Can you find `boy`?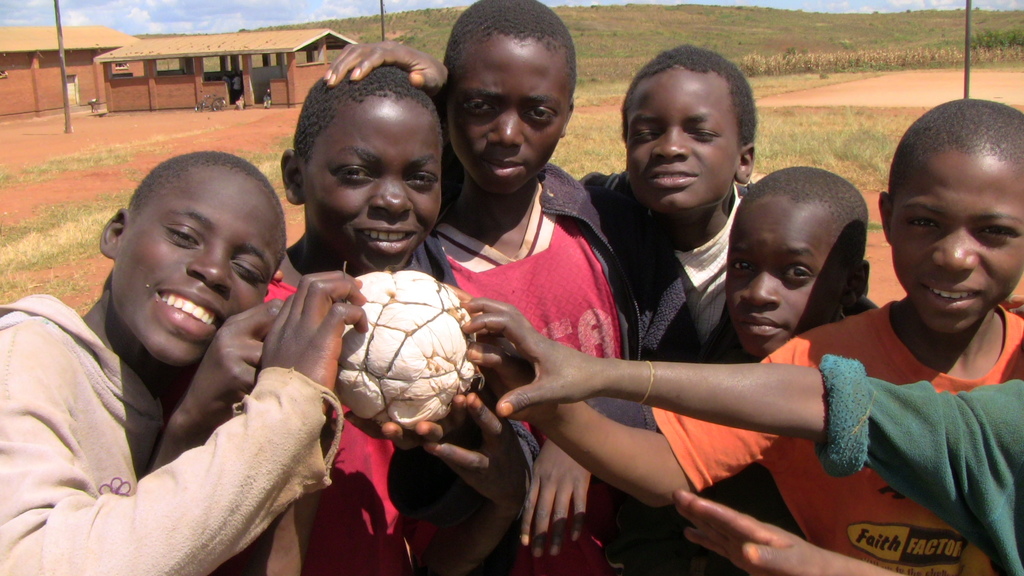
Yes, bounding box: bbox=[413, 0, 646, 575].
